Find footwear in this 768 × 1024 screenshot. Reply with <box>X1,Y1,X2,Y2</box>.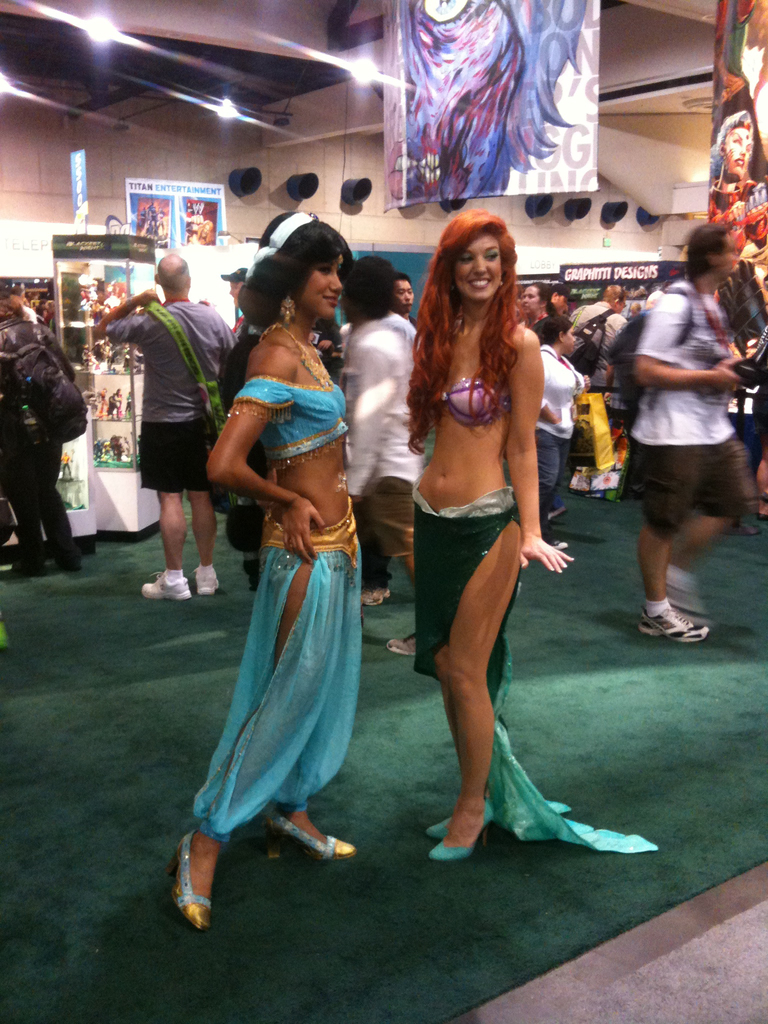
<box>196,567,221,595</box>.
